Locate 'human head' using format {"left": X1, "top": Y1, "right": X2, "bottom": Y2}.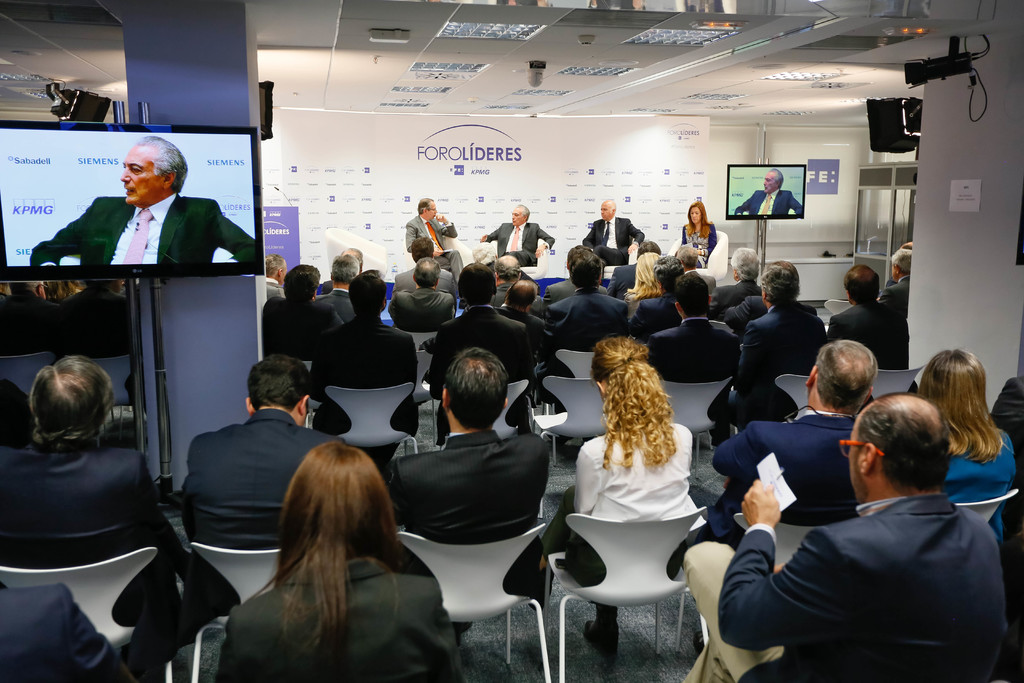
{"left": 634, "top": 252, "right": 657, "bottom": 286}.
